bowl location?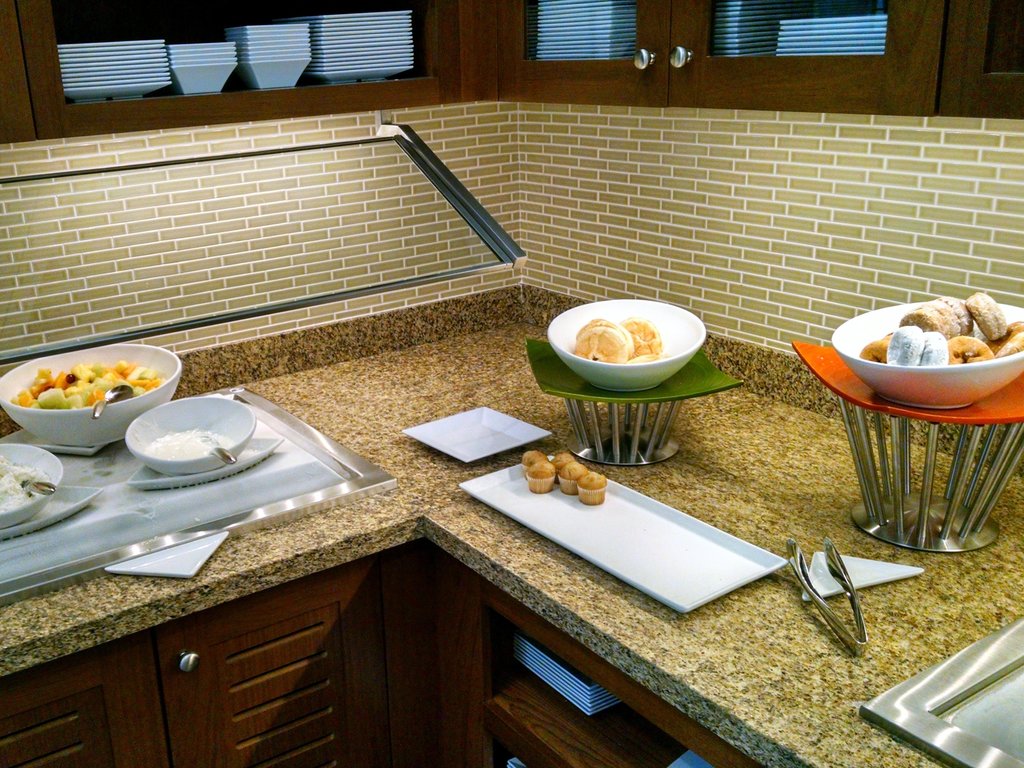
x1=0 y1=443 x2=61 y2=529
